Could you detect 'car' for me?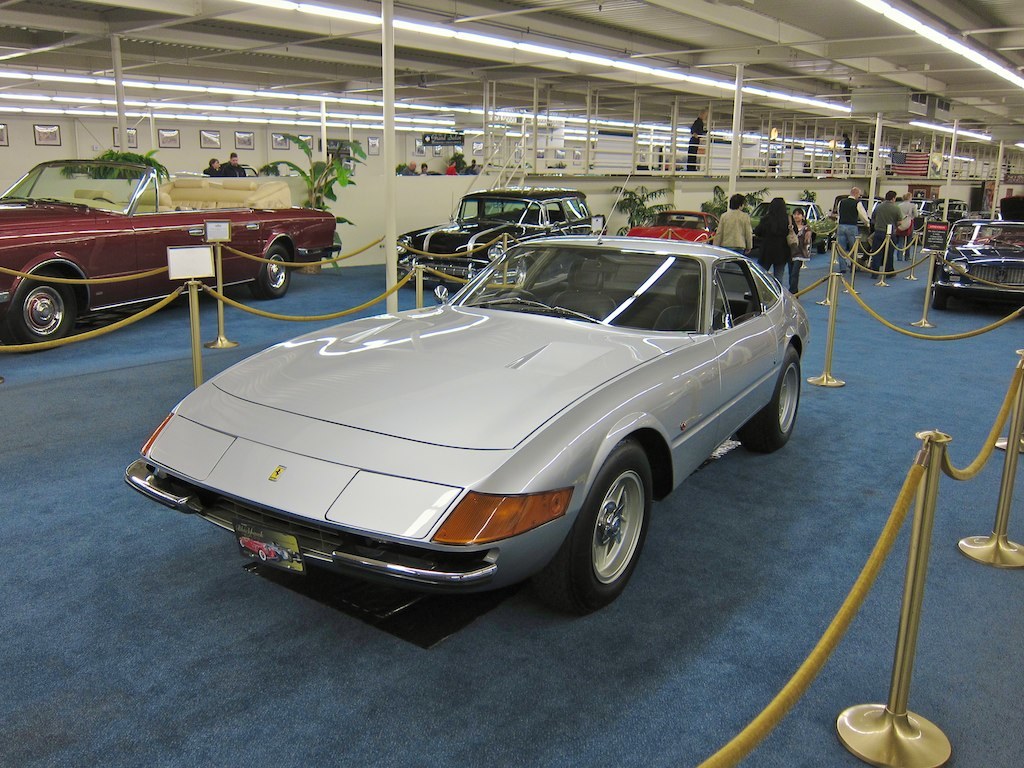
Detection result: (395, 190, 606, 294).
